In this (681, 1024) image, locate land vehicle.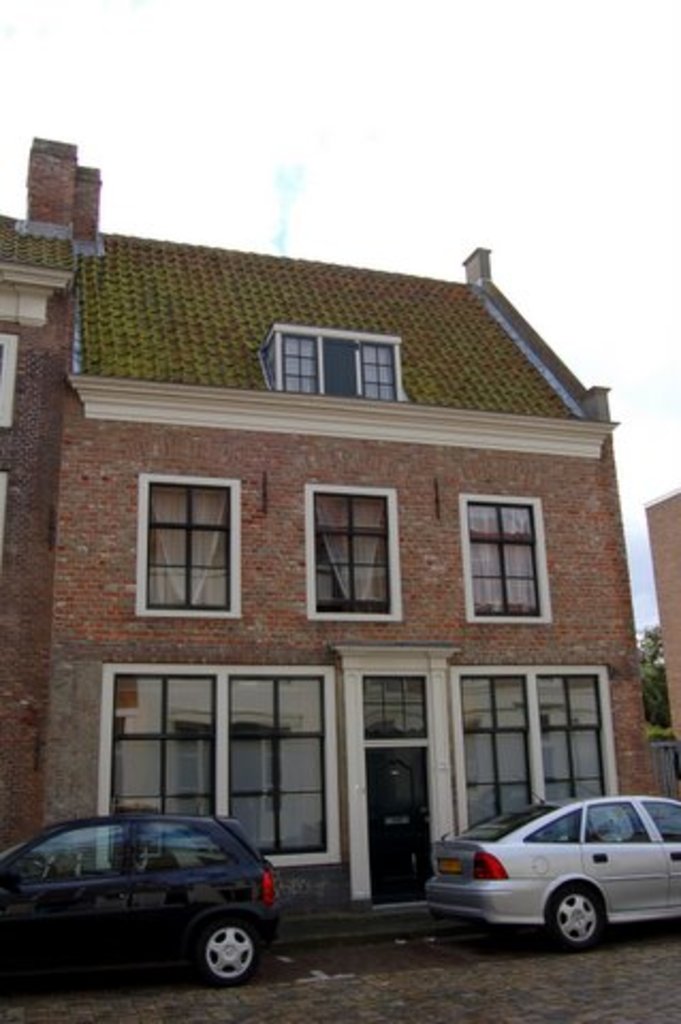
Bounding box: left=418, top=796, right=679, bottom=945.
